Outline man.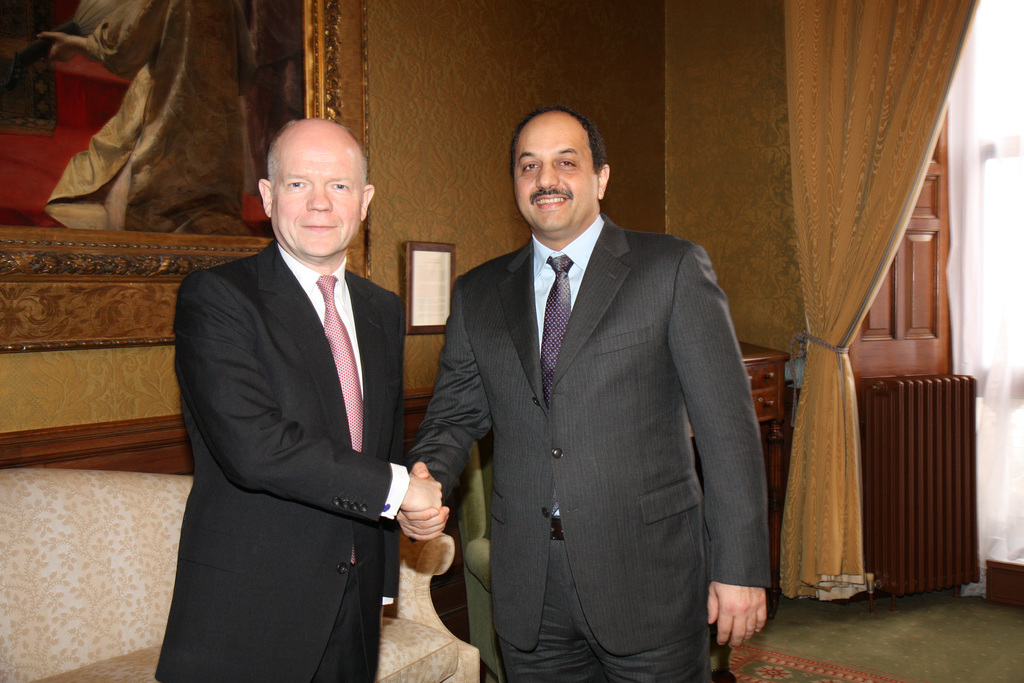
Outline: <box>399,110,767,682</box>.
